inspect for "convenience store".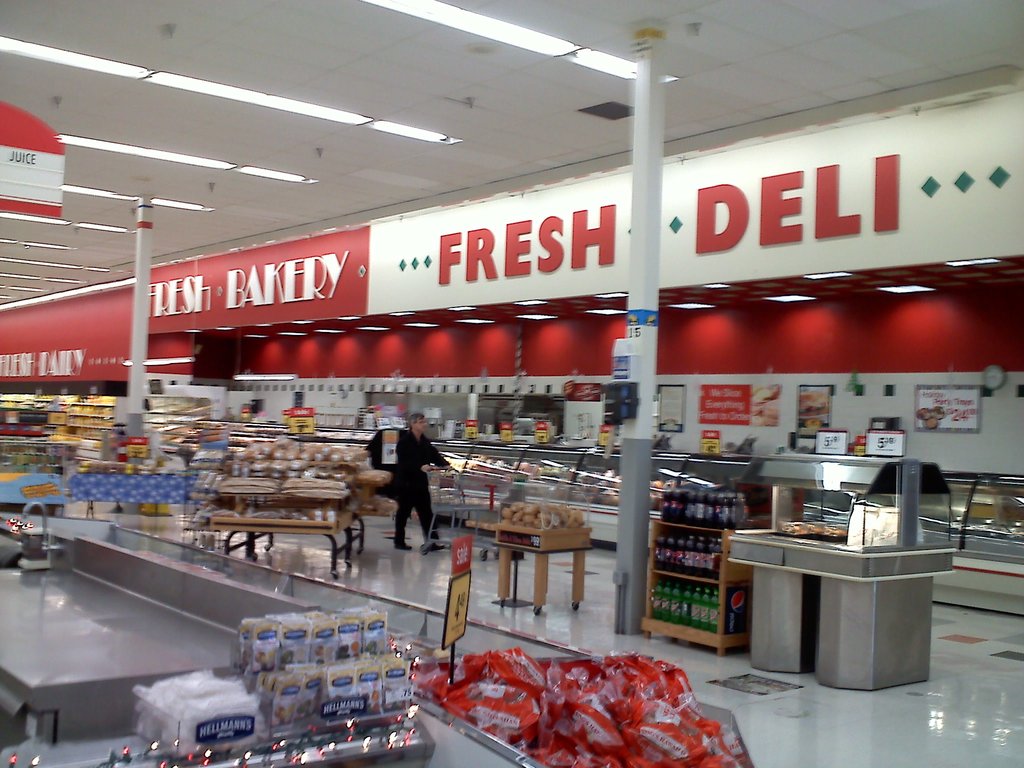
Inspection: bbox(0, 0, 1023, 767).
